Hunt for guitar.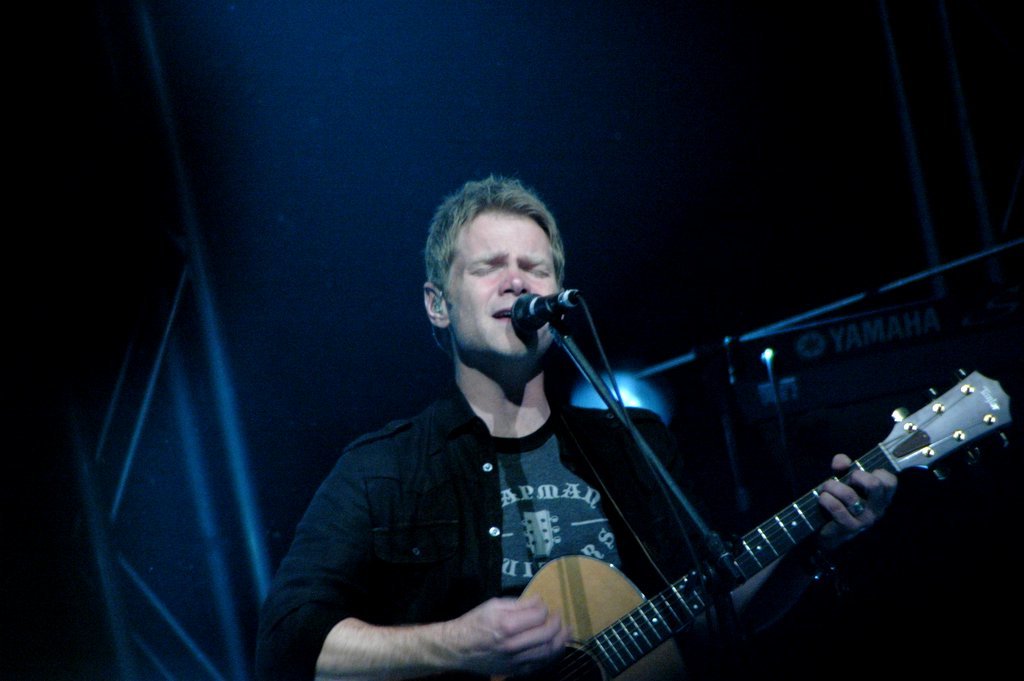
Hunted down at BBox(495, 370, 1023, 680).
